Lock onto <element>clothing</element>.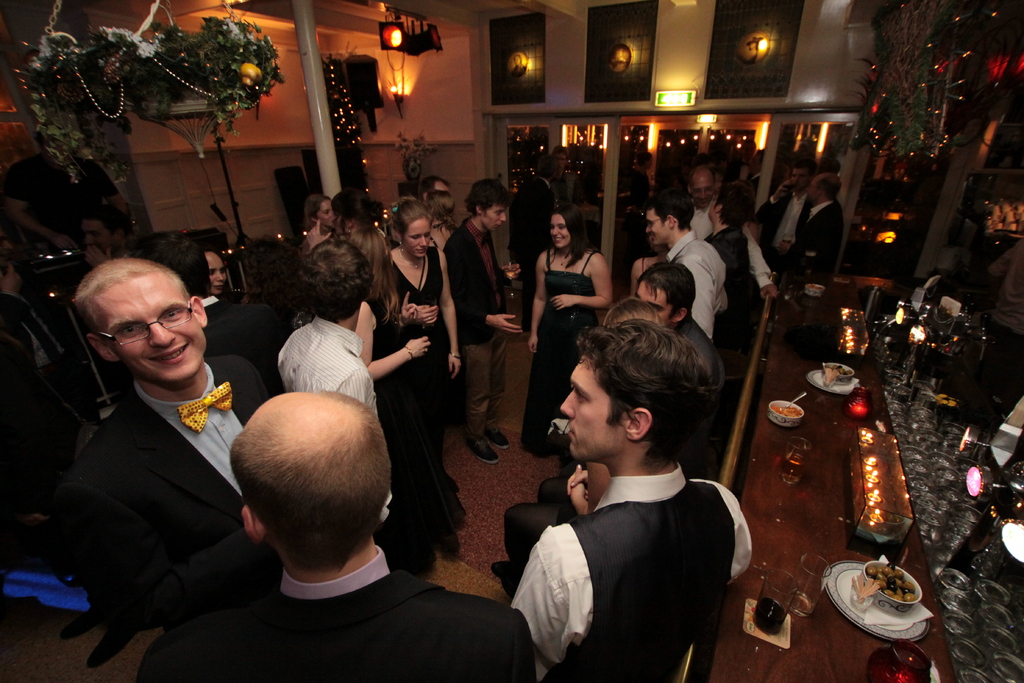
Locked: (left=367, top=249, right=452, bottom=533).
